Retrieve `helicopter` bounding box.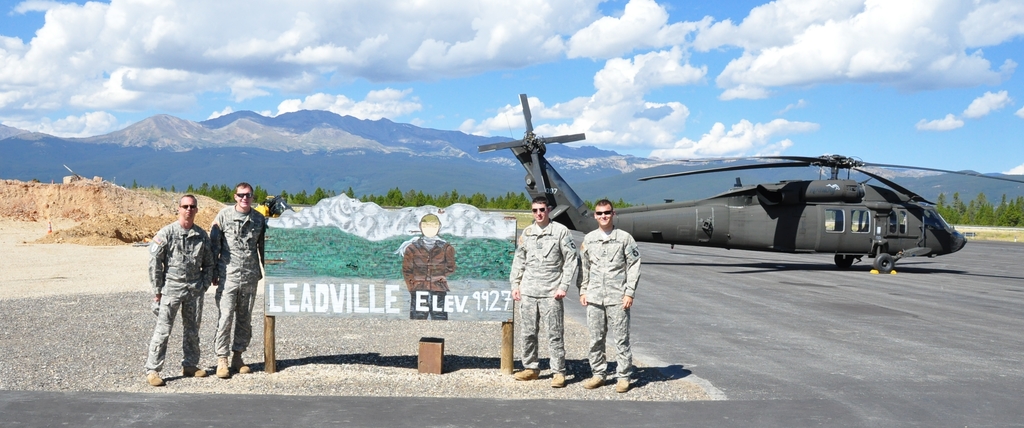
Bounding box: <bbox>478, 122, 993, 267</bbox>.
